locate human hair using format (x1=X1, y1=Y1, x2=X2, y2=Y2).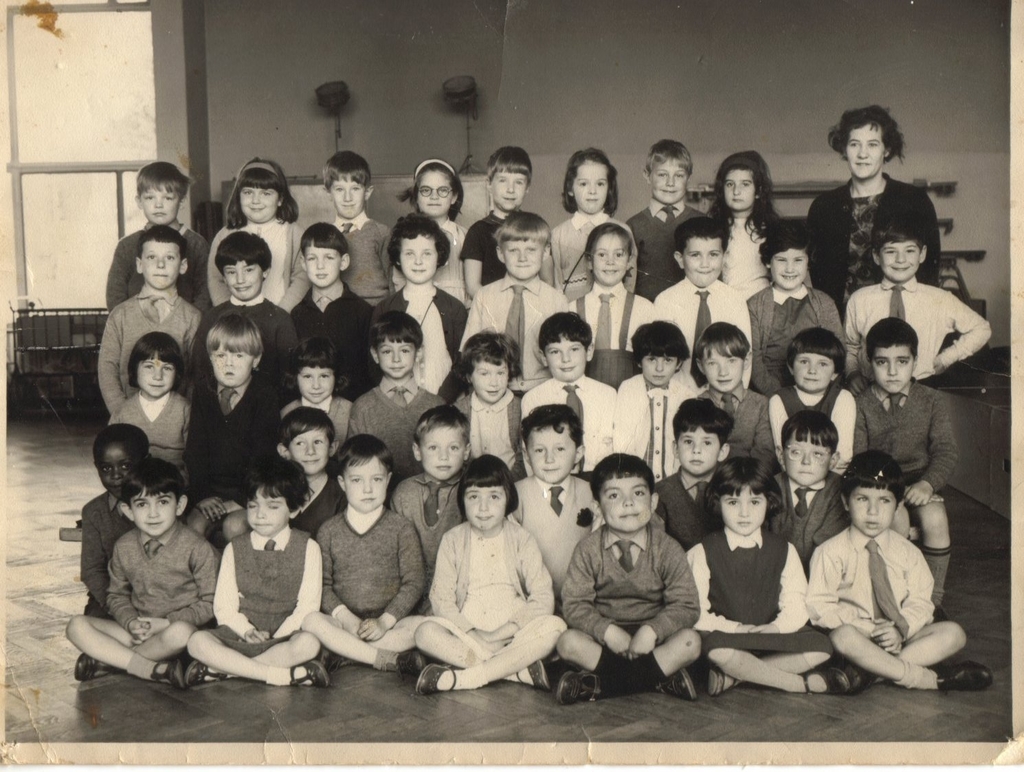
(x1=759, y1=219, x2=821, y2=278).
